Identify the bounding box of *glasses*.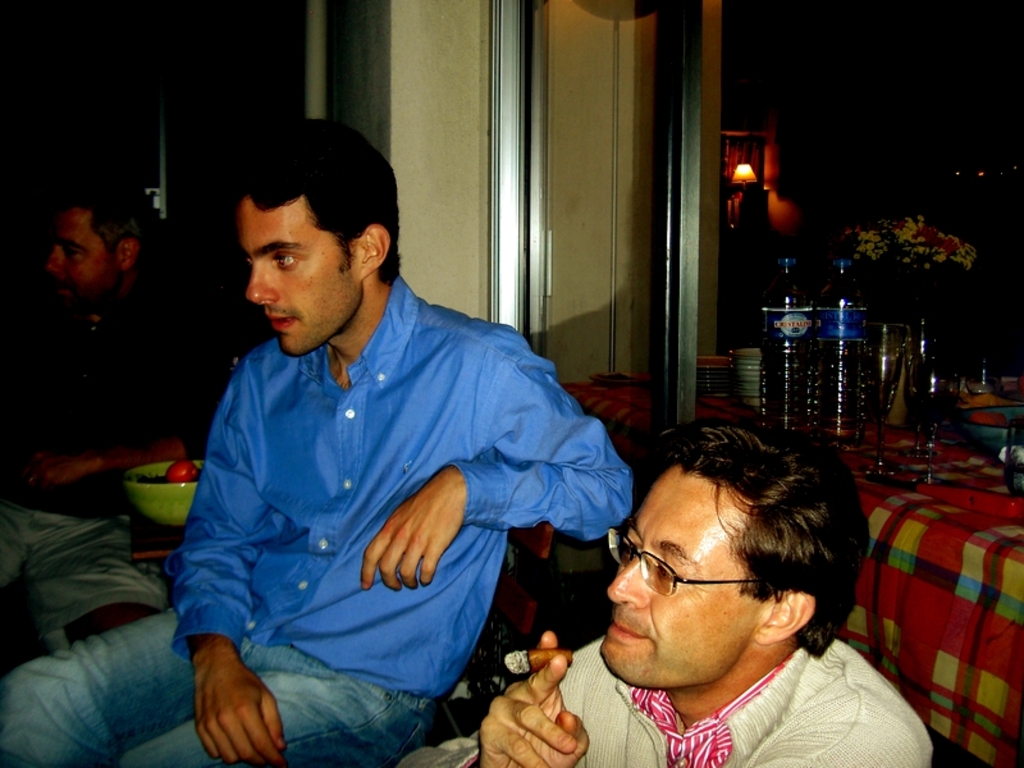
605, 524, 782, 600.
